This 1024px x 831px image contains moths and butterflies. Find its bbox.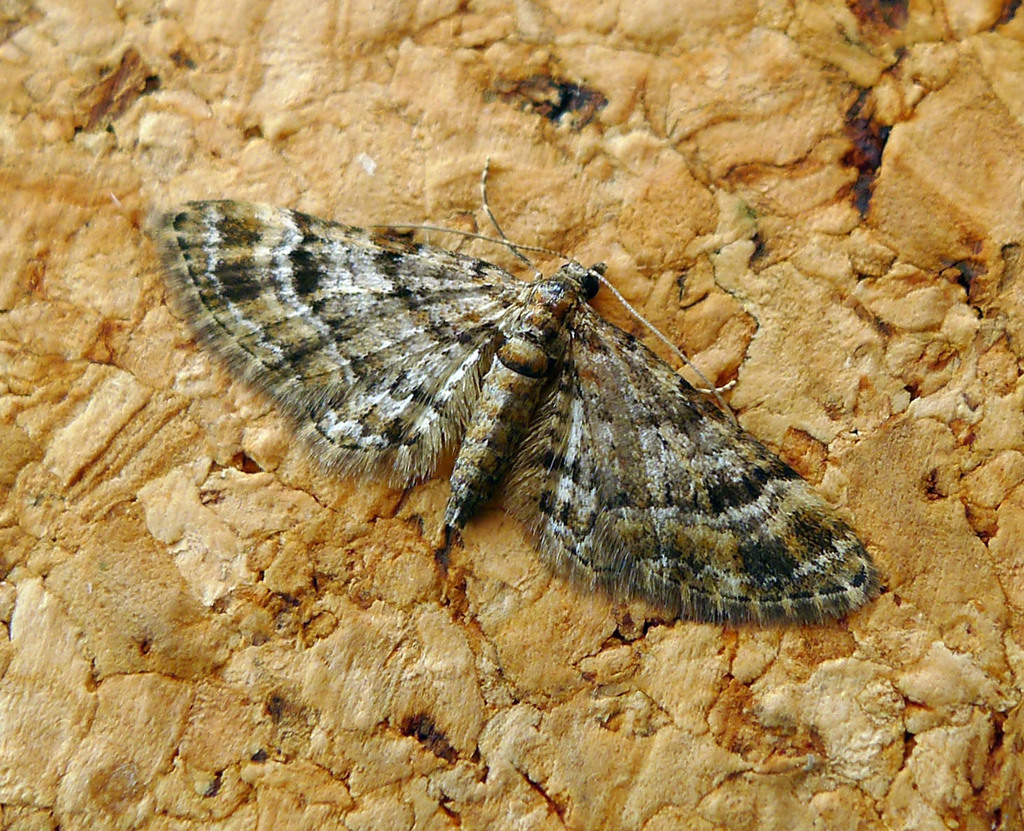
143/153/883/624.
